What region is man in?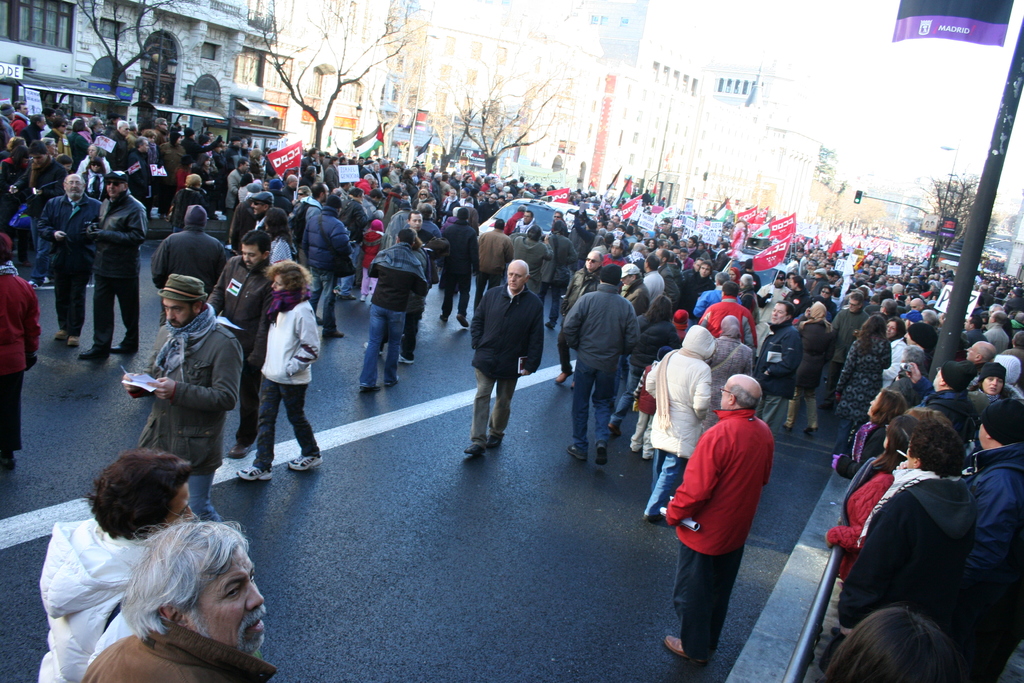
{"left": 465, "top": 260, "right": 544, "bottom": 449}.
